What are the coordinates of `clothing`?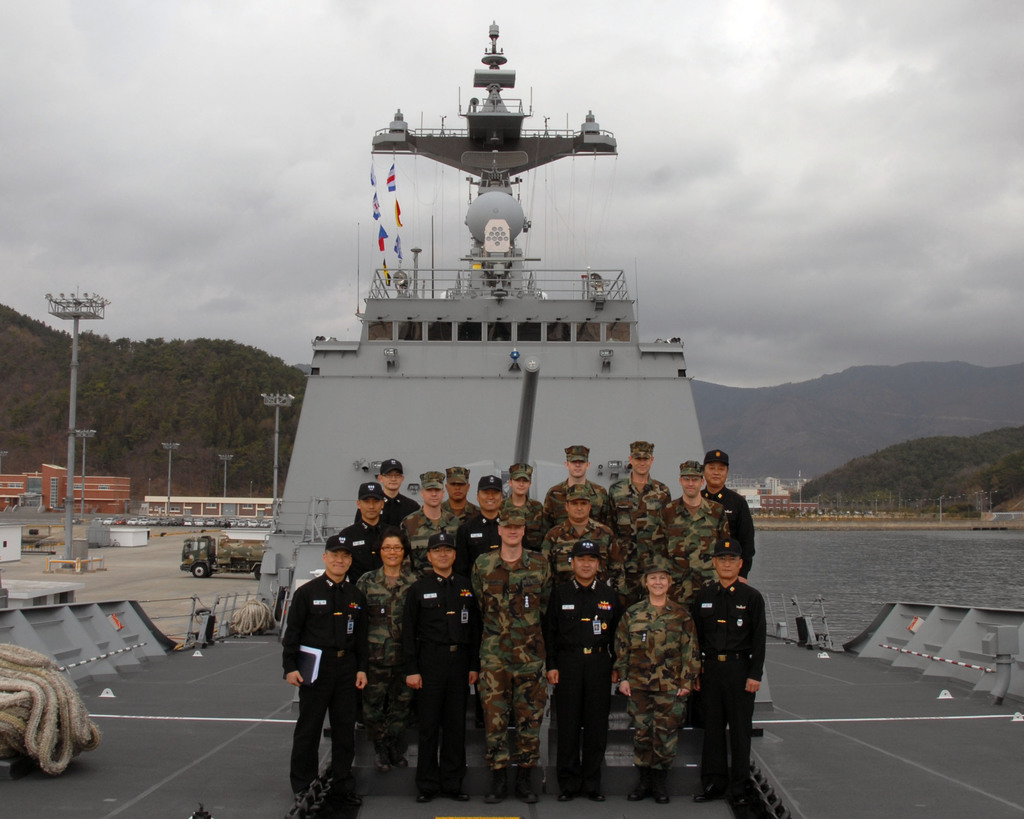
select_region(506, 504, 548, 525).
